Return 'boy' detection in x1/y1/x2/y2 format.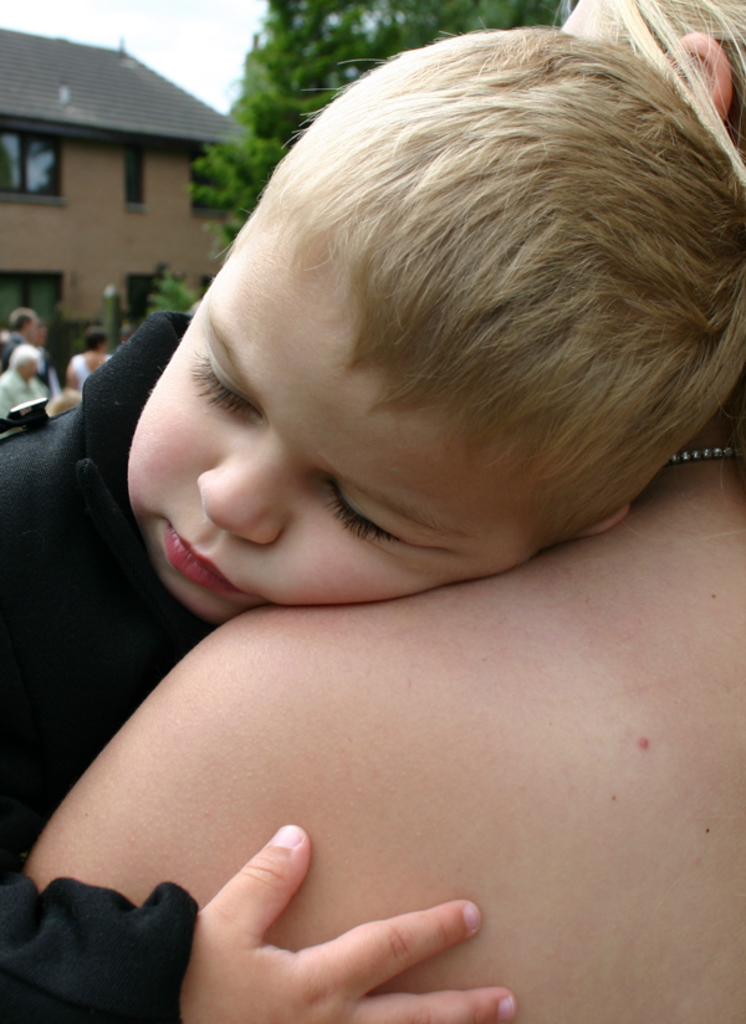
0/29/745/1023.
